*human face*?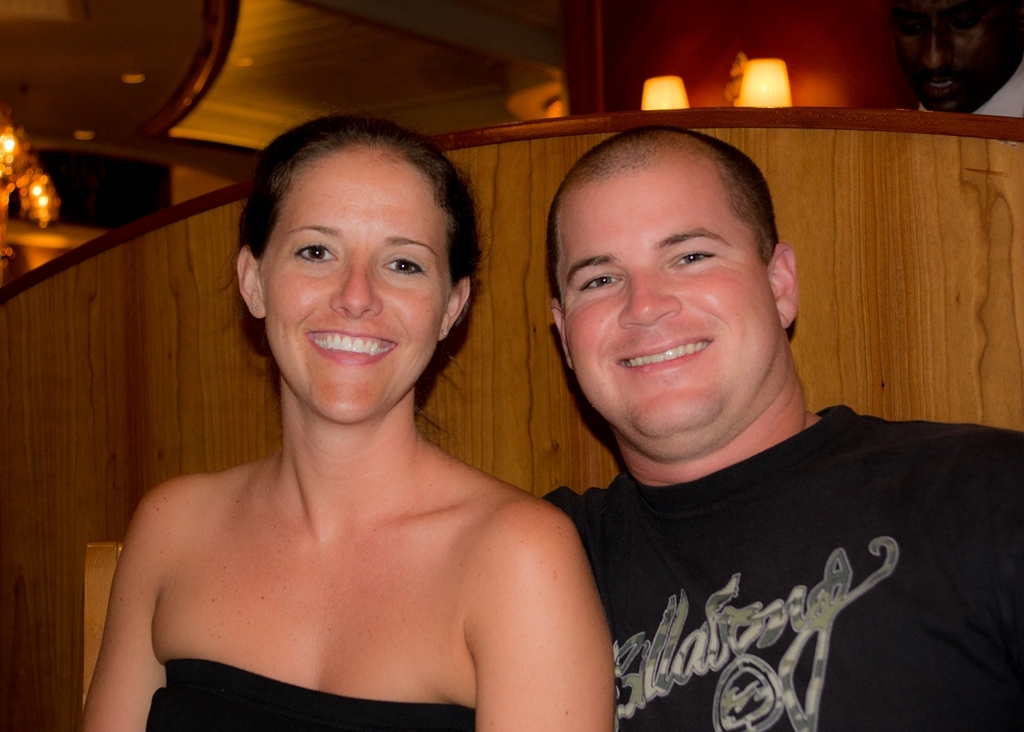
[left=261, top=141, right=451, bottom=426]
